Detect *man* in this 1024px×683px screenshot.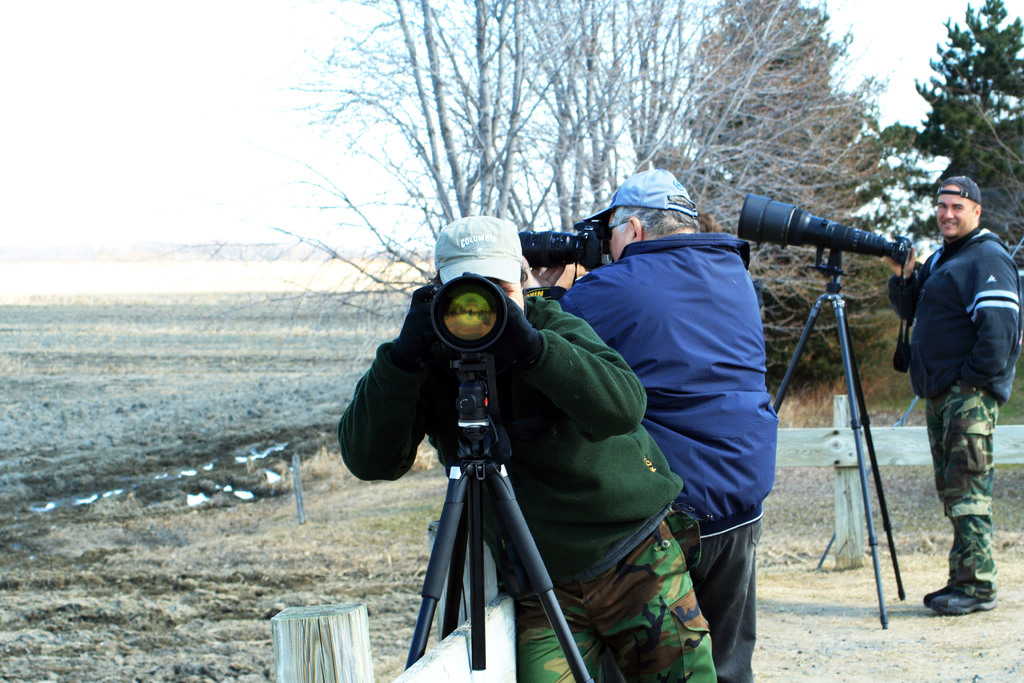
Detection: x1=337 y1=211 x2=717 y2=682.
